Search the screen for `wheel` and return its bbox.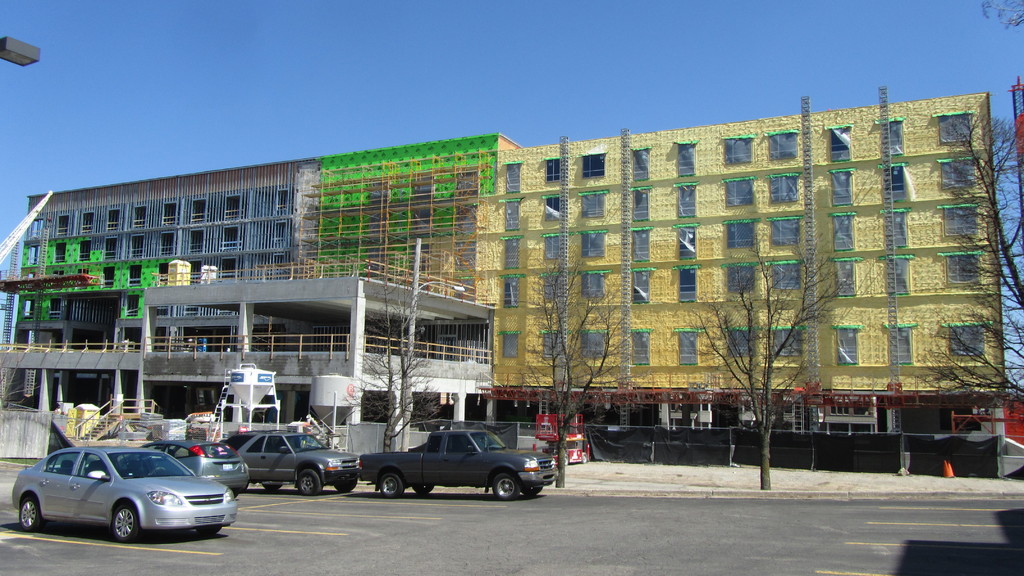
Found: 296:468:333:497.
